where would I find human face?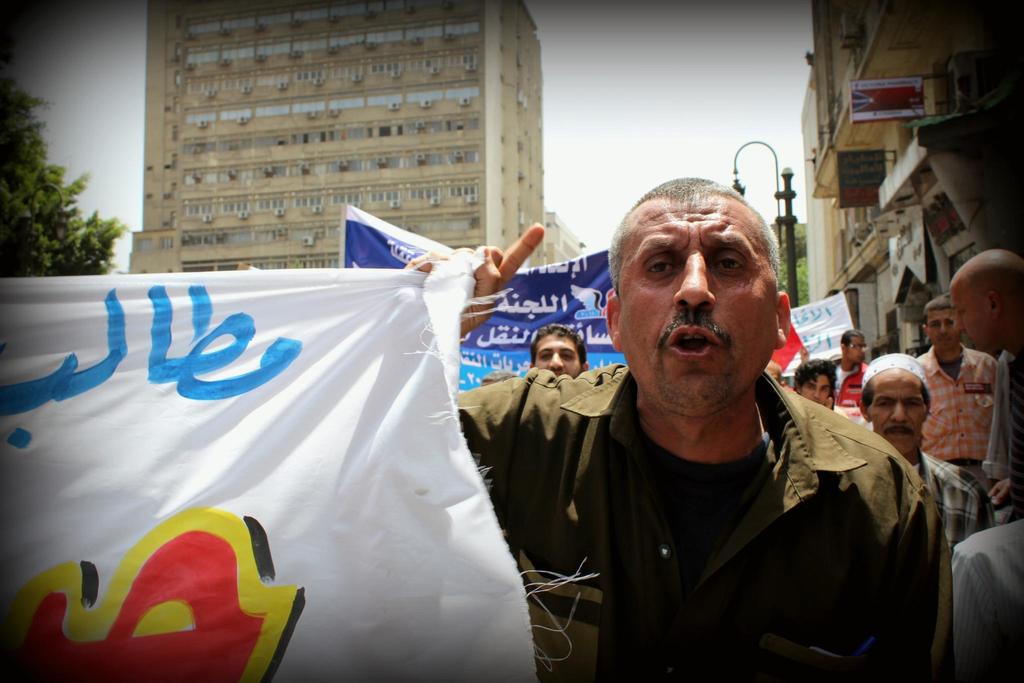
At 615/195/788/420.
